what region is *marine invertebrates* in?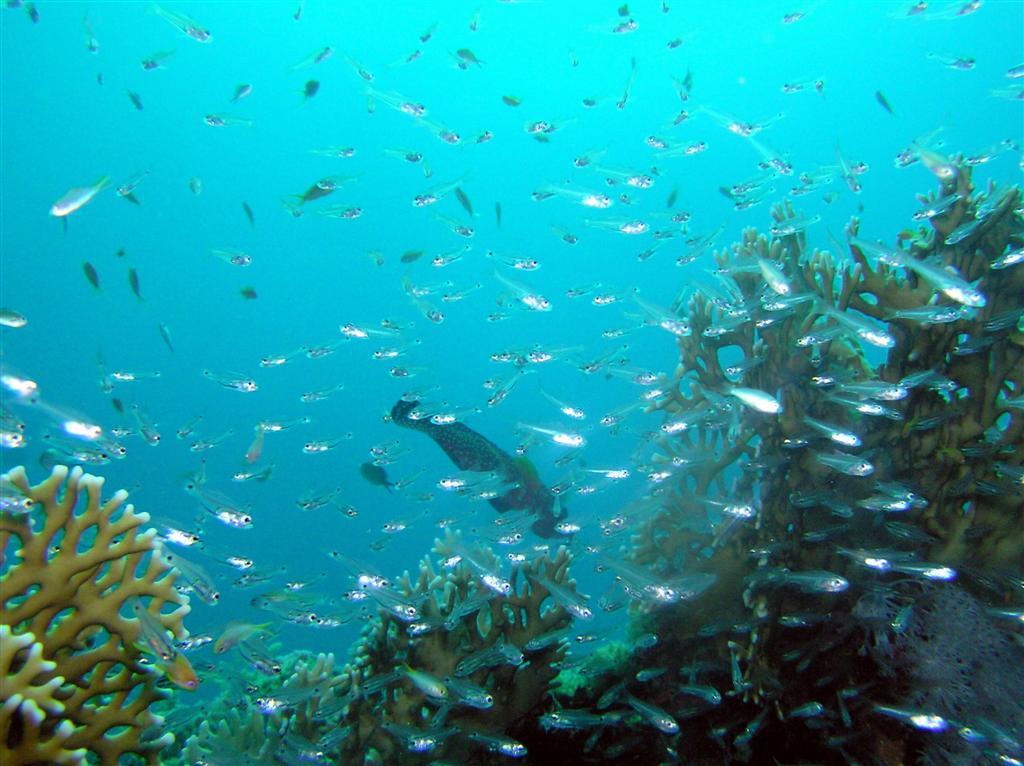
x1=869 y1=476 x2=927 y2=507.
